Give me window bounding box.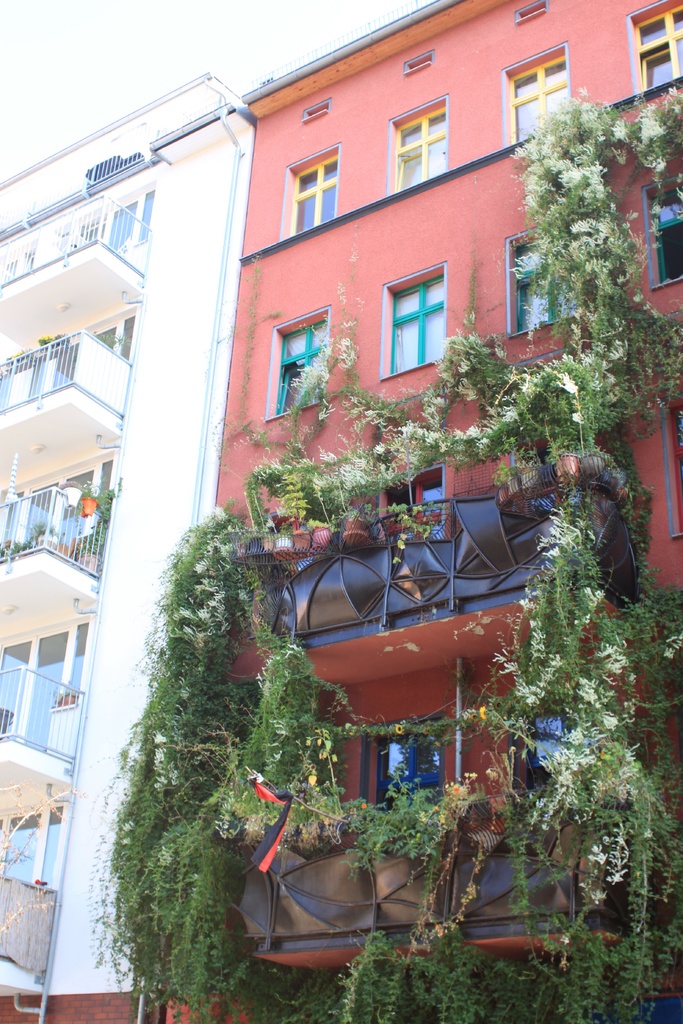
{"left": 384, "top": 95, "right": 449, "bottom": 195}.
